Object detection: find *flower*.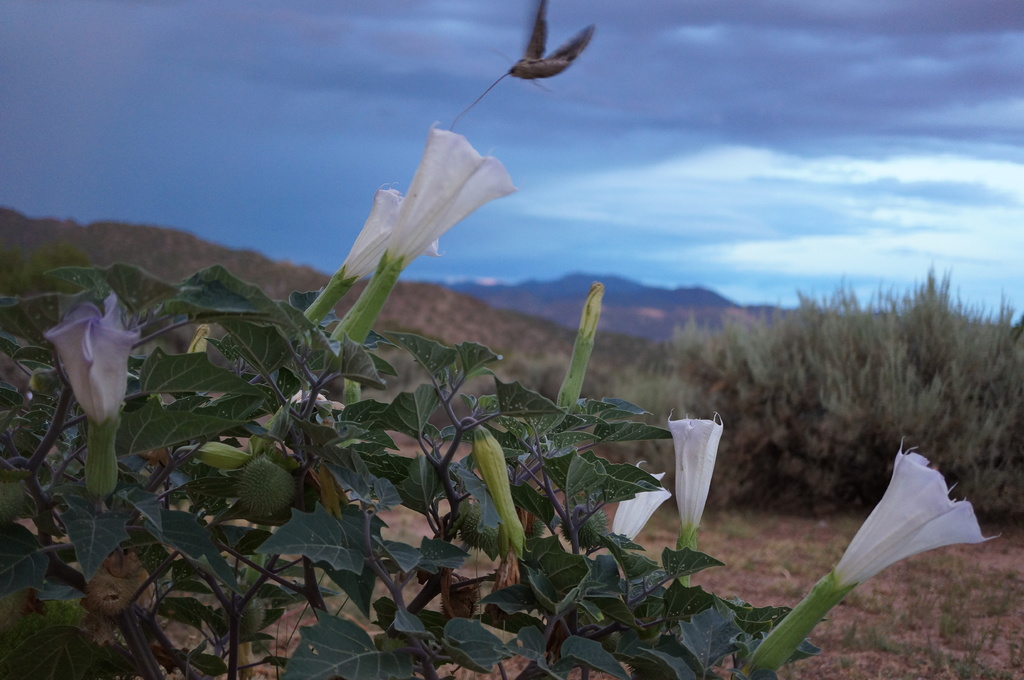
rect(325, 118, 514, 354).
